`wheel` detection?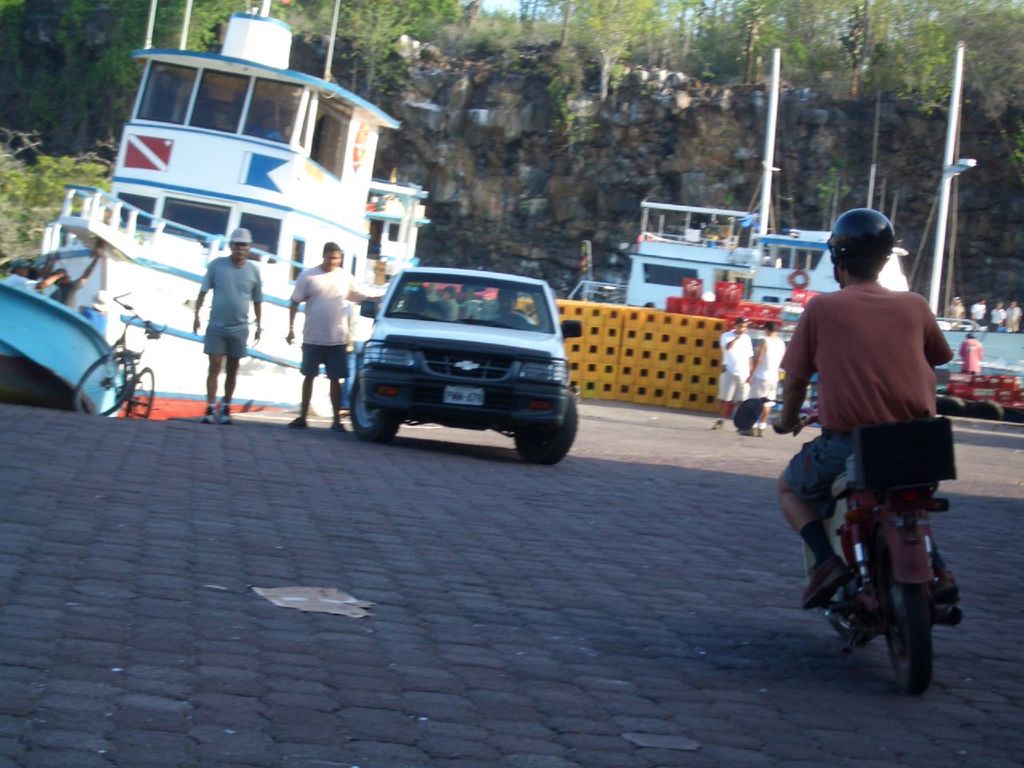
box(350, 373, 398, 441)
